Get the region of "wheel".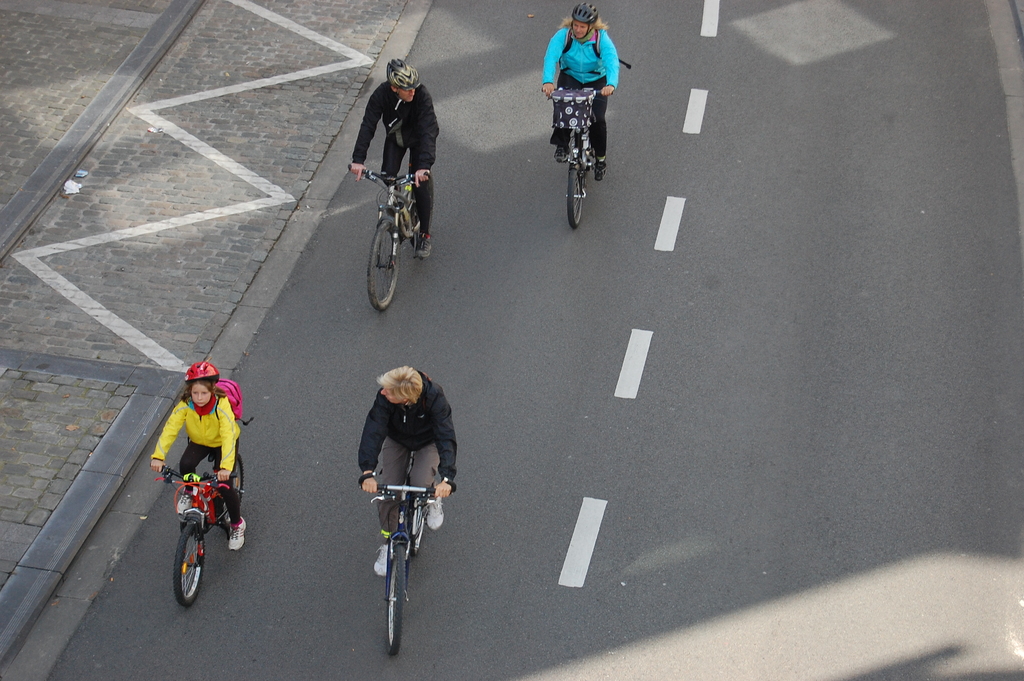
bbox=(218, 452, 246, 532).
